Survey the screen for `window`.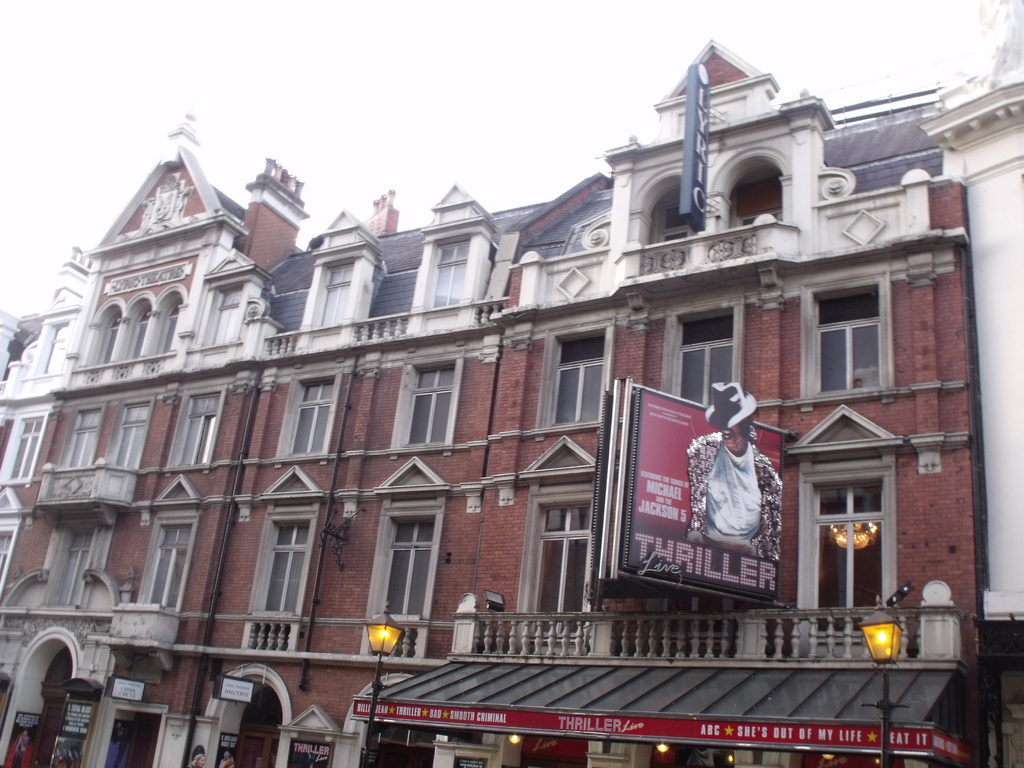
Survey found: 518/435/598/652.
